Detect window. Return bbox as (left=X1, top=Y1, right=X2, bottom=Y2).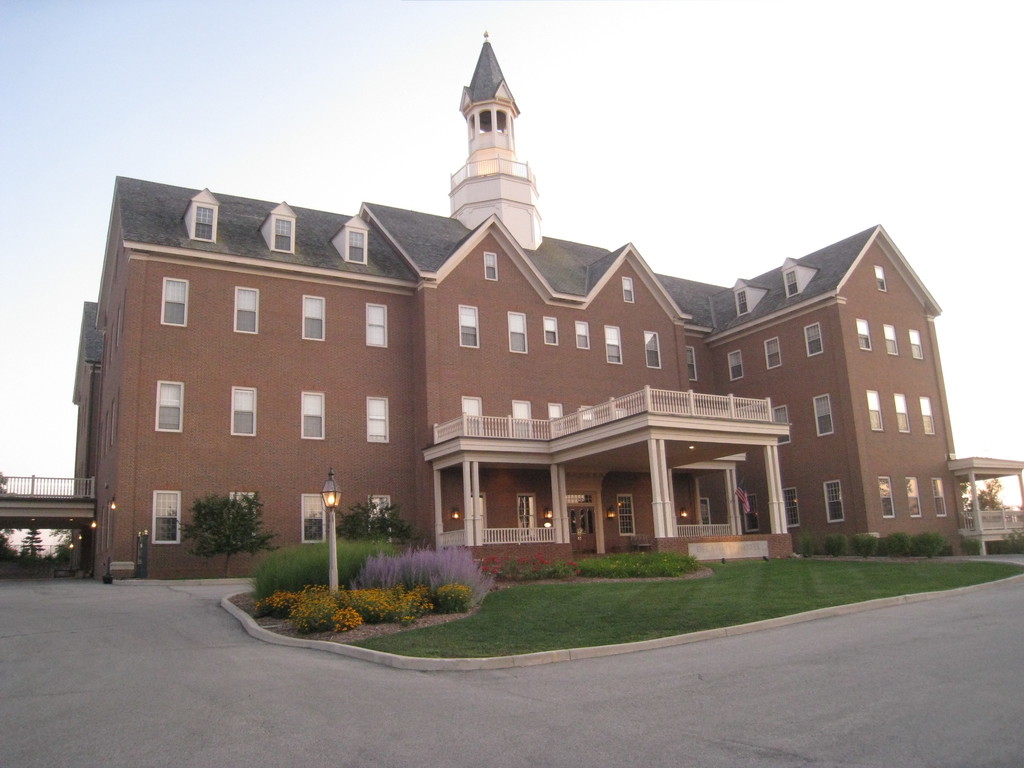
(left=918, top=392, right=935, bottom=435).
